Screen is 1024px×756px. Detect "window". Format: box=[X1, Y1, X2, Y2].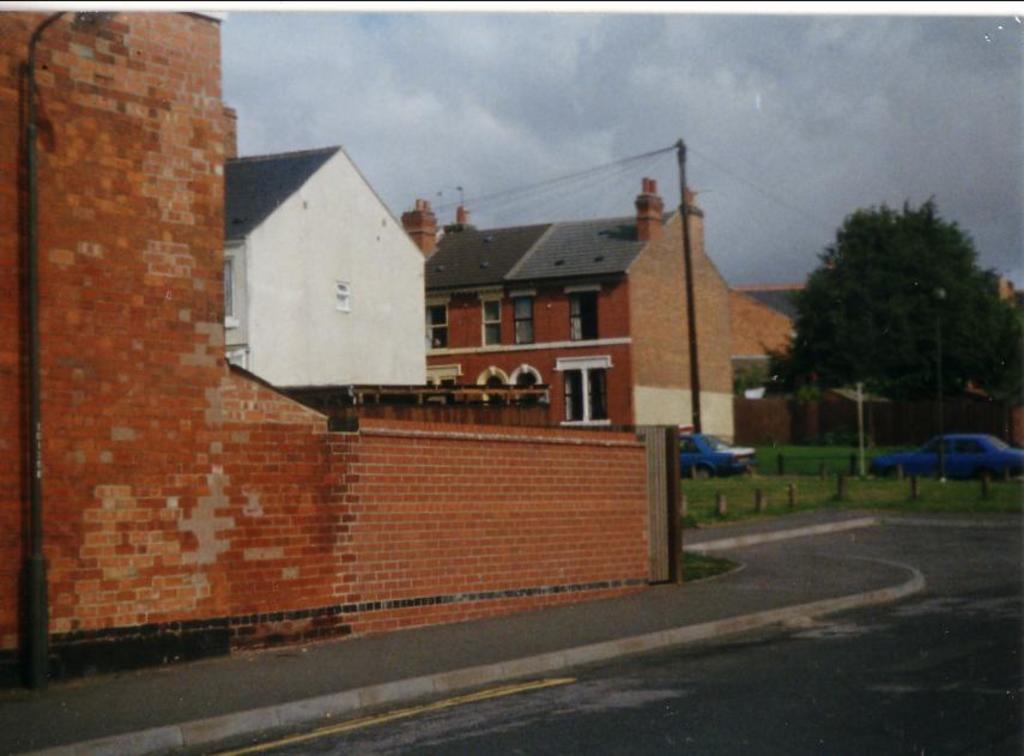
box=[424, 298, 448, 346].
